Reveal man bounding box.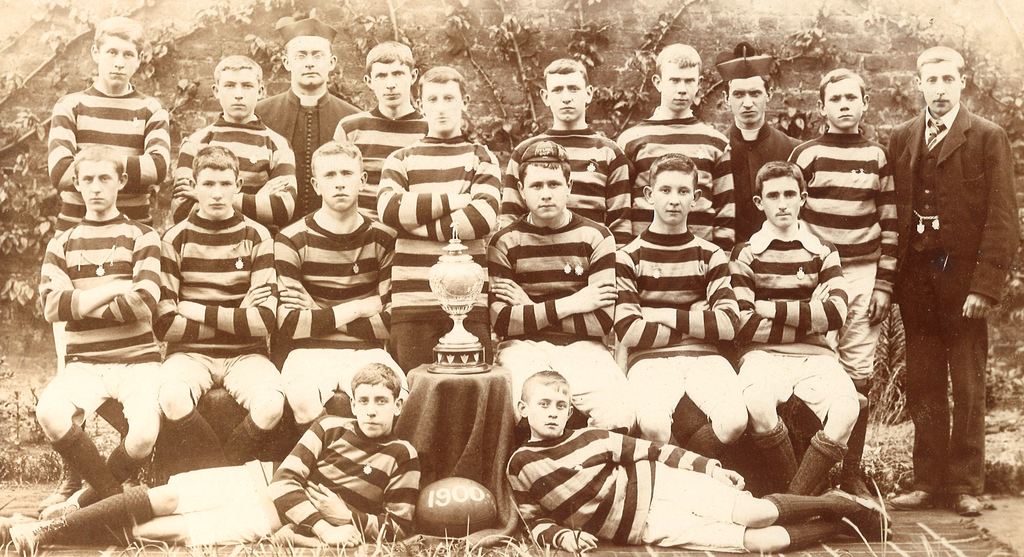
Revealed: (x1=876, y1=24, x2=1011, y2=514).
